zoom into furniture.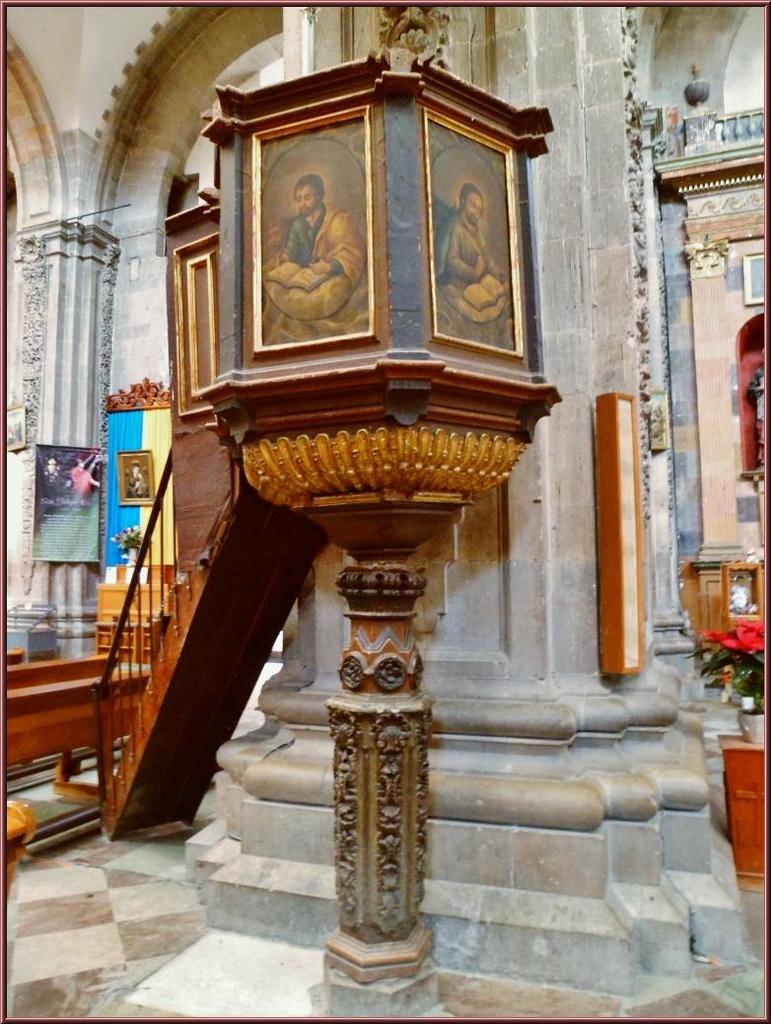
Zoom target: x1=95, y1=581, x2=175, y2=659.
